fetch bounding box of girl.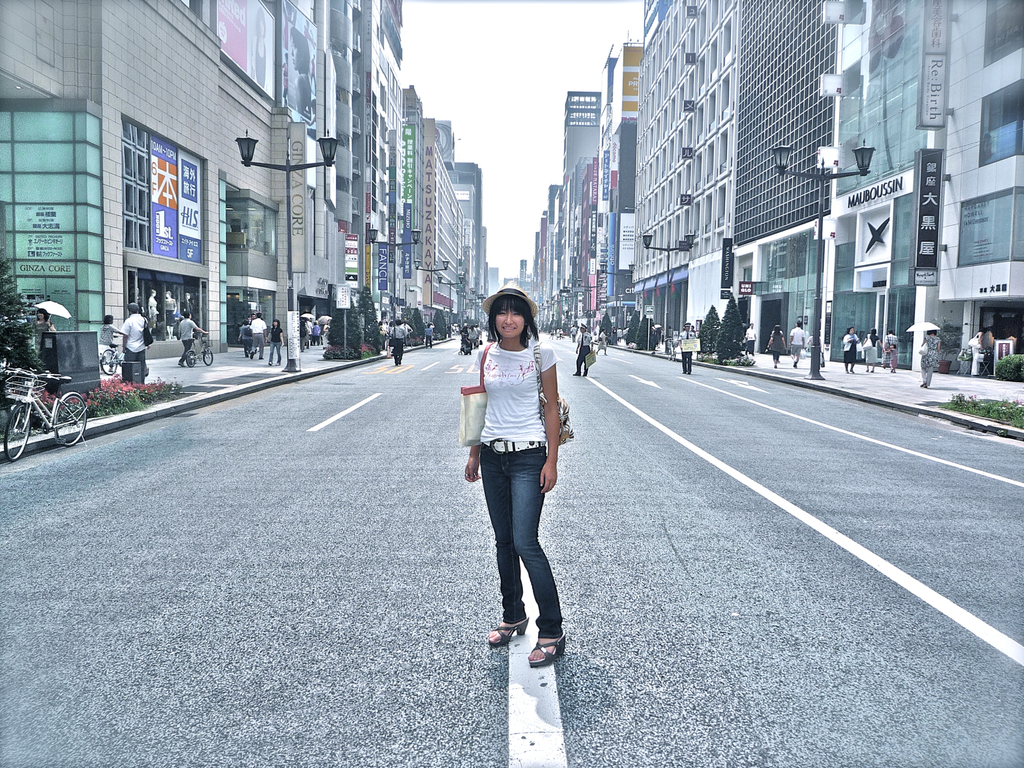
Bbox: box(454, 289, 591, 665).
